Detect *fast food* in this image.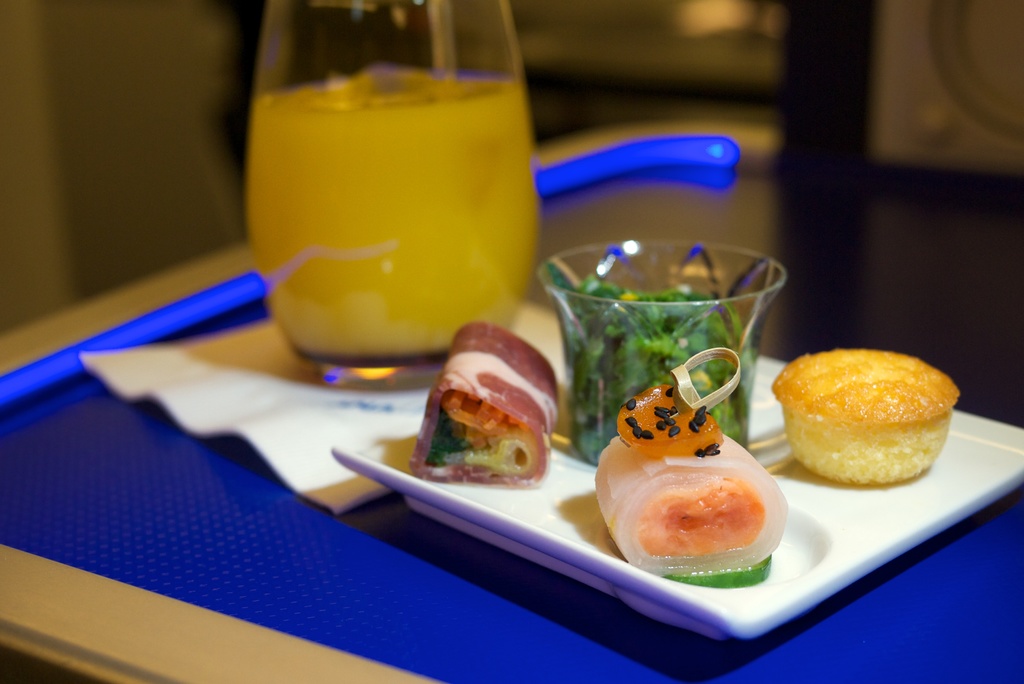
Detection: select_region(593, 383, 785, 590).
